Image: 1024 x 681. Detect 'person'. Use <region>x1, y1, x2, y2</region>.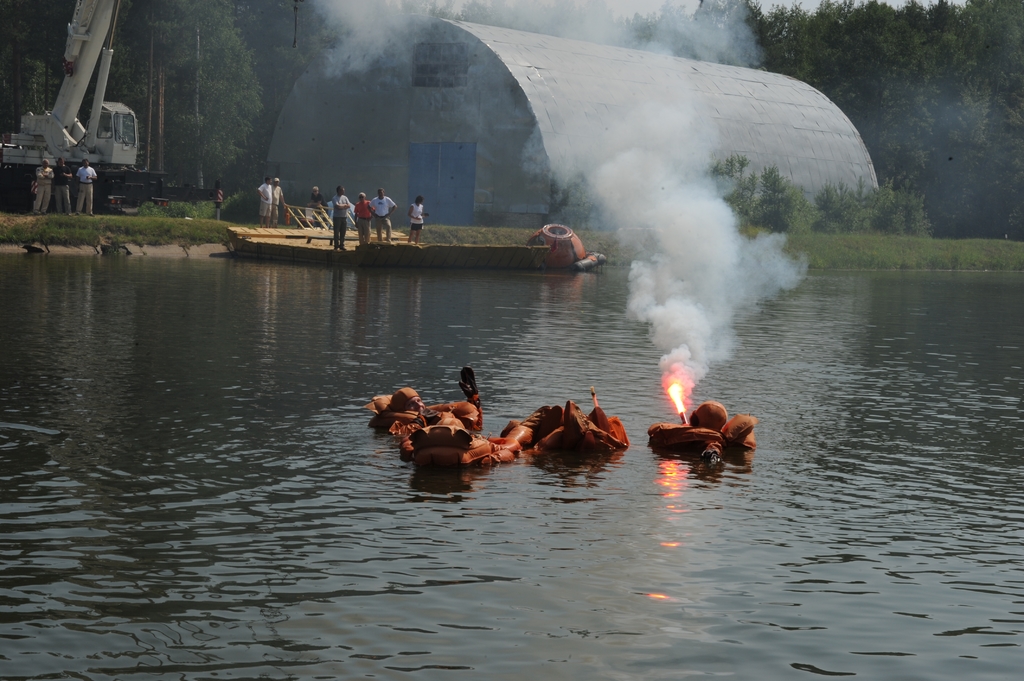
<region>404, 195, 428, 249</region>.
